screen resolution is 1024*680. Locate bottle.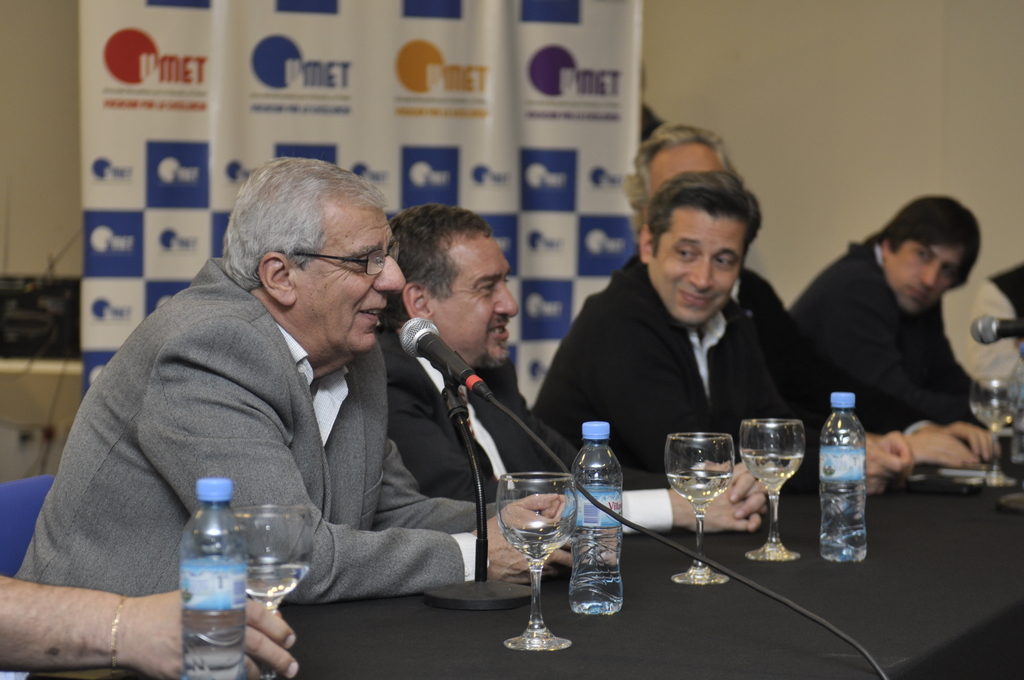
(563, 416, 627, 617).
